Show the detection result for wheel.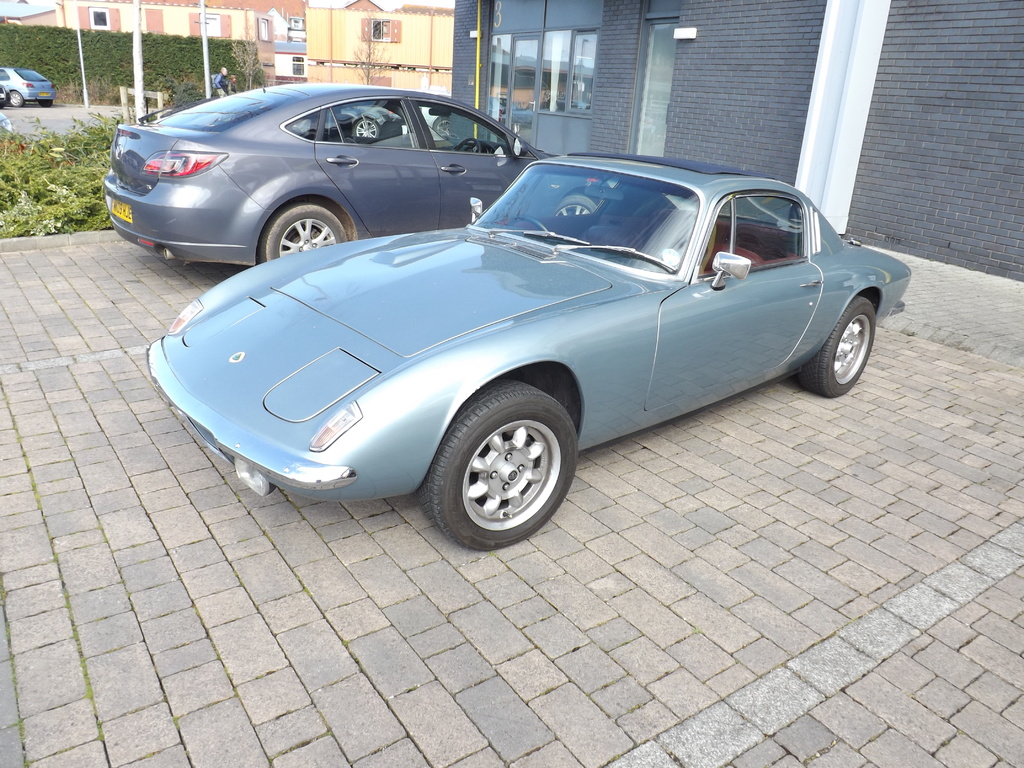
bbox=[8, 88, 24, 108].
